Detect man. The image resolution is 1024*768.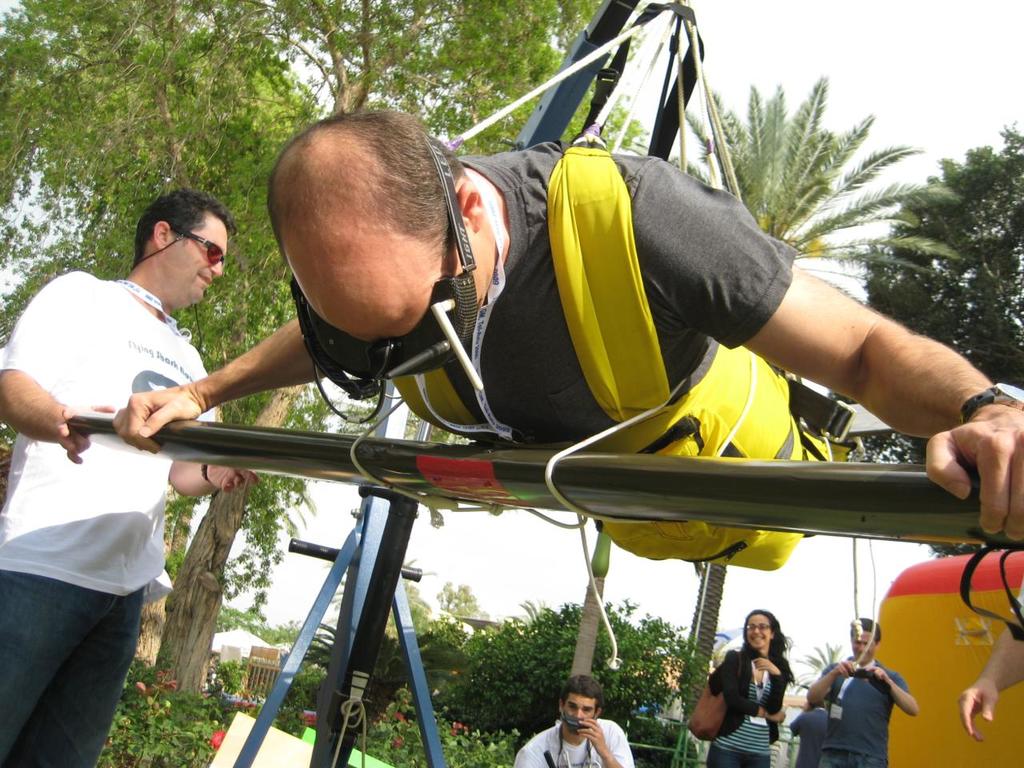
{"x1": 803, "y1": 614, "x2": 917, "y2": 767}.
